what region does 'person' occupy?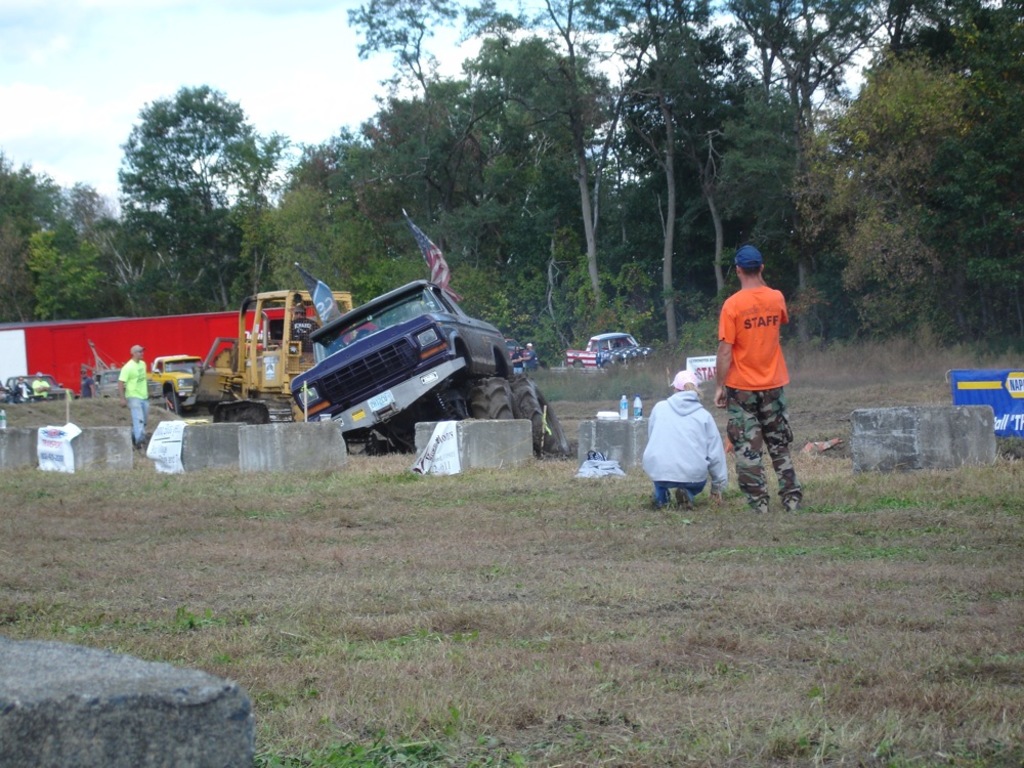
Rect(15, 381, 24, 397).
